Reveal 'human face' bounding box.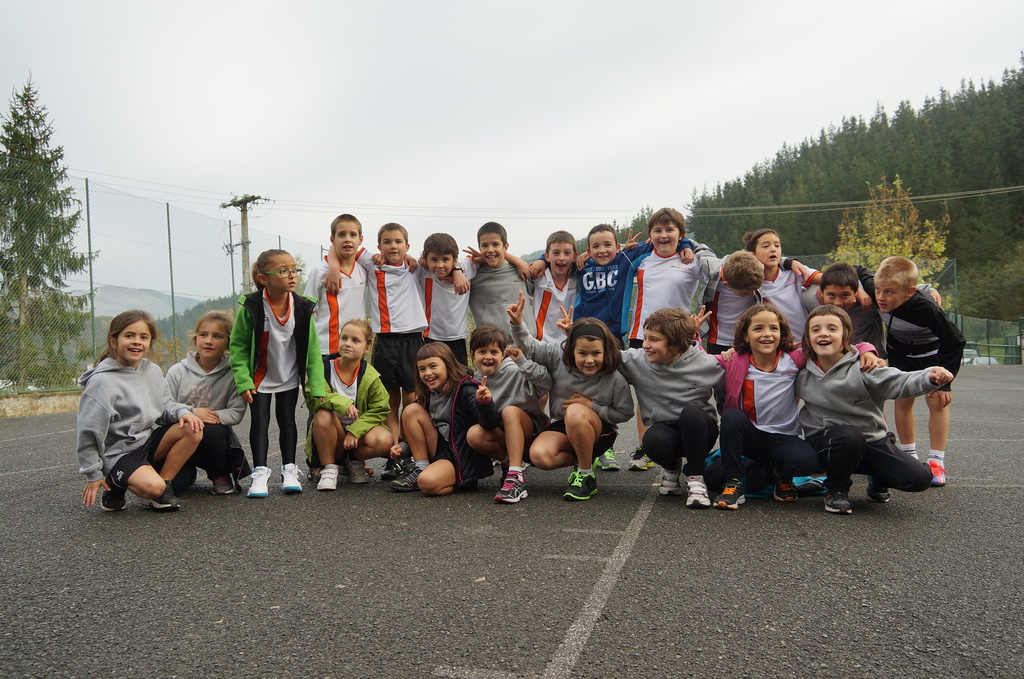
Revealed: 573/339/604/375.
